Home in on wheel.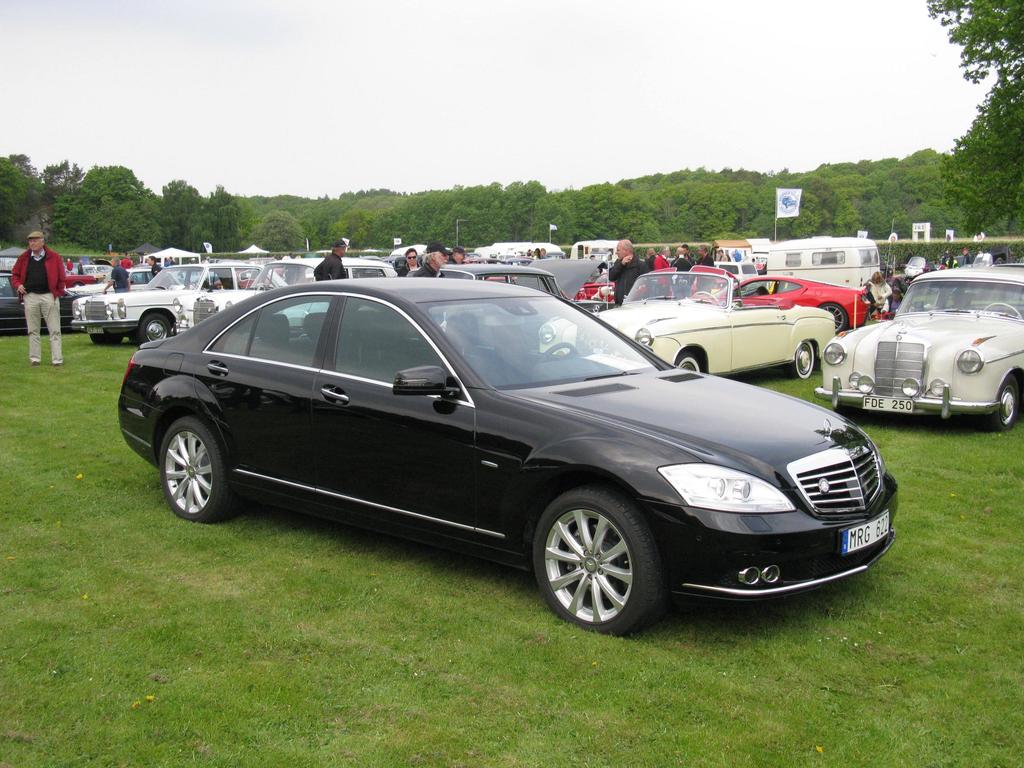
Homed in at <region>676, 351, 700, 371</region>.
